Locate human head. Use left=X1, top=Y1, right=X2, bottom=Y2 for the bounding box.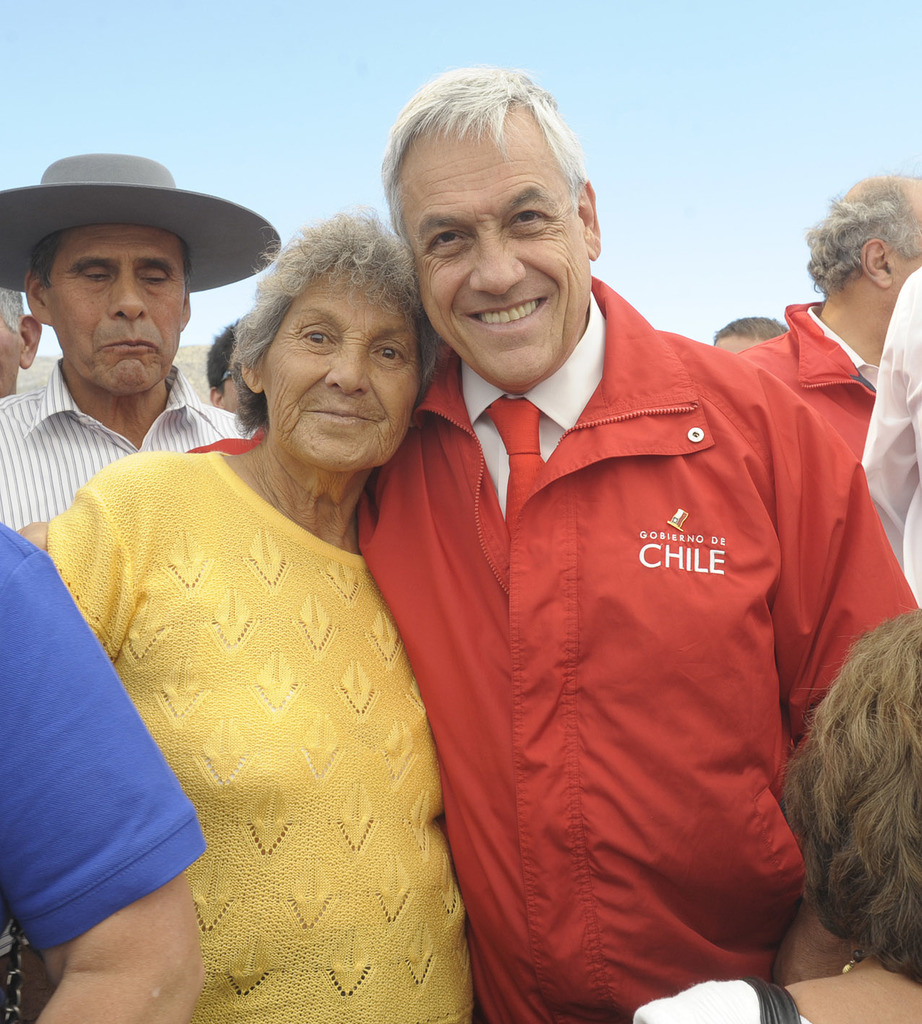
left=777, top=612, right=921, bottom=972.
